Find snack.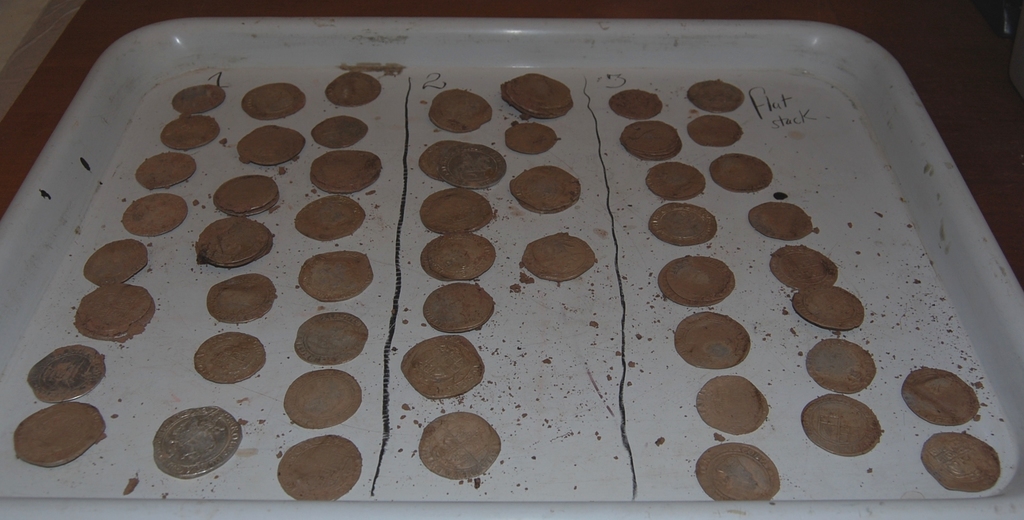
{"left": 141, "top": 145, "right": 196, "bottom": 195}.
